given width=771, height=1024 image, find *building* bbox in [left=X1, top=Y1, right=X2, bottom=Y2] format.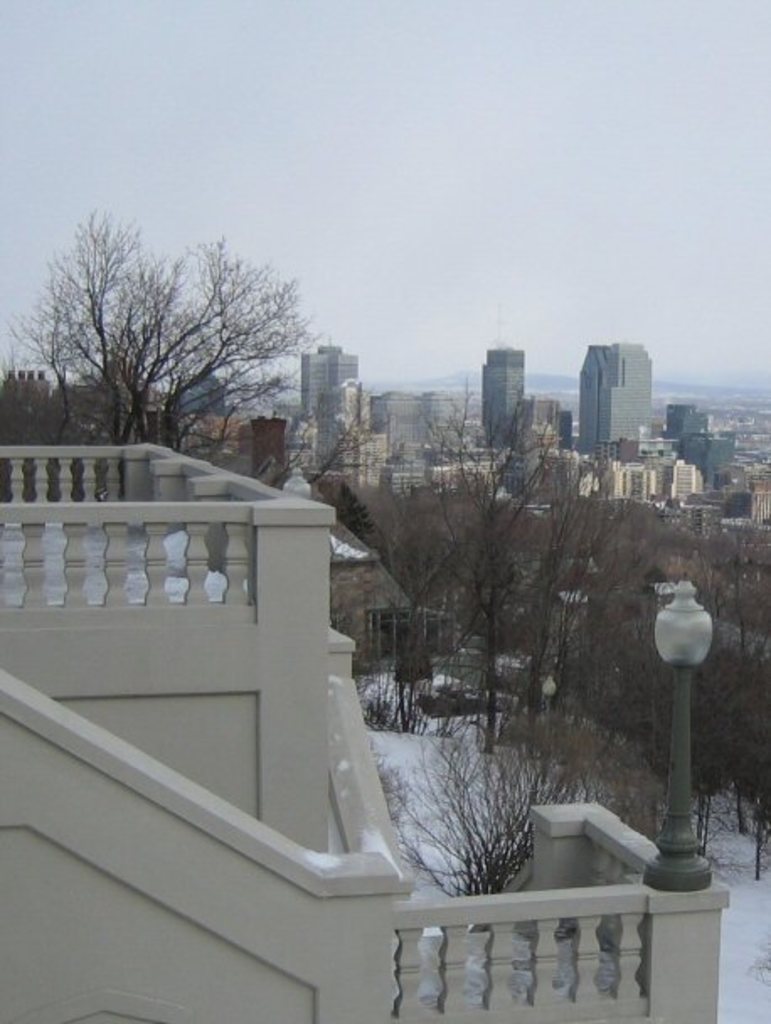
[left=281, top=320, right=372, bottom=428].
